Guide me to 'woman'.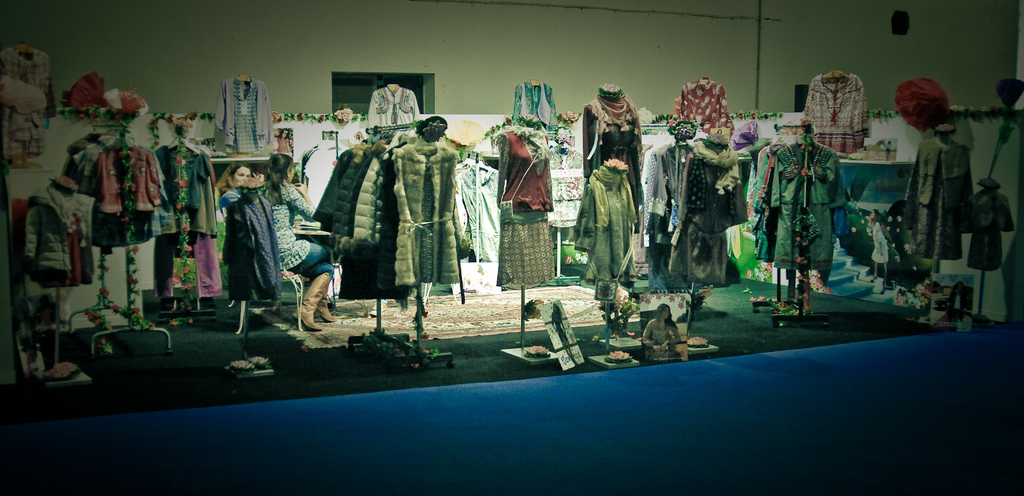
Guidance: locate(259, 153, 339, 331).
